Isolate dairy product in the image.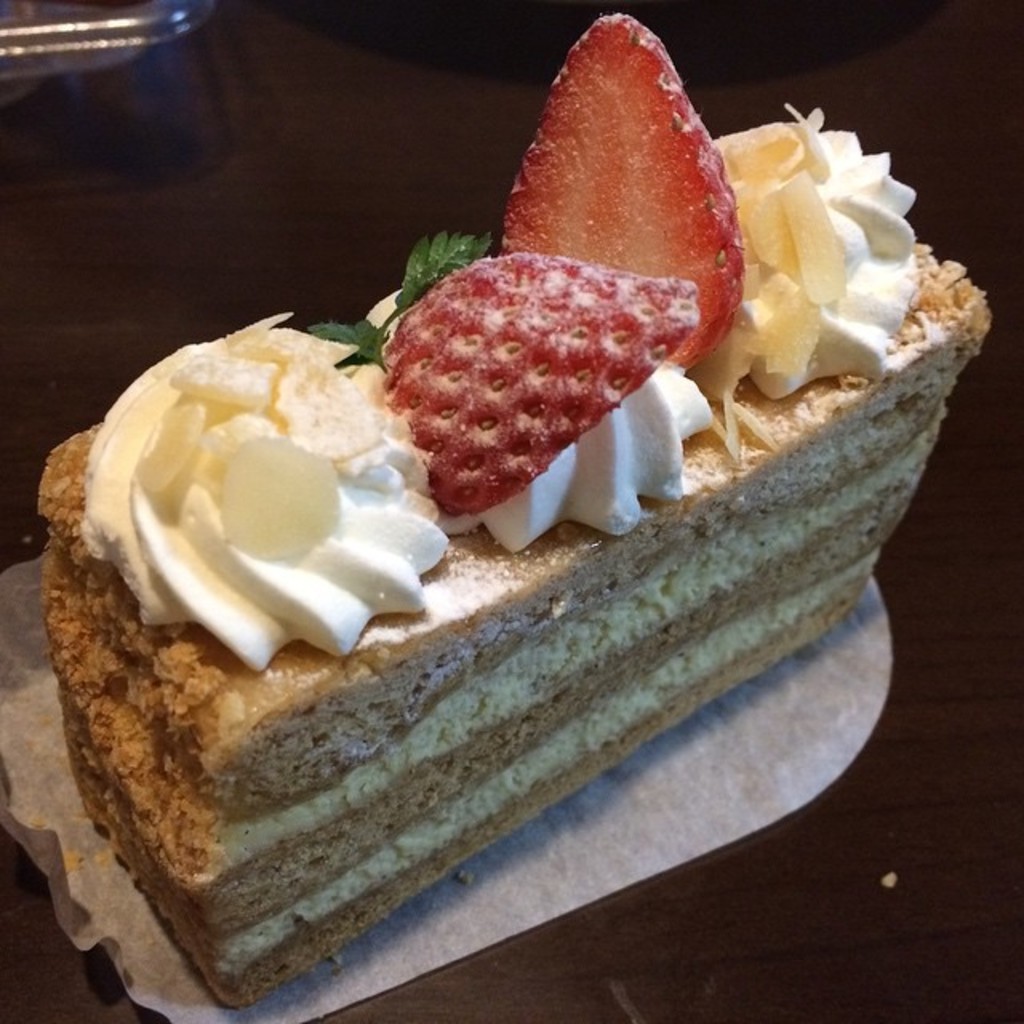
Isolated region: [706, 122, 931, 373].
